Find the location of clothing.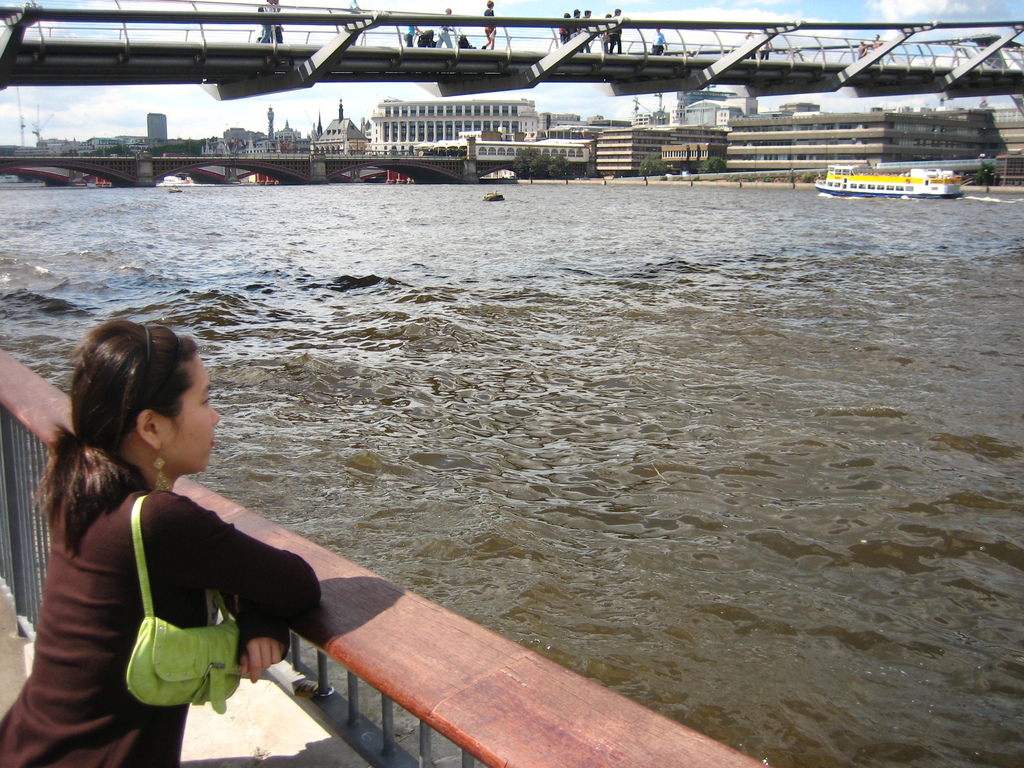
Location: rect(609, 15, 631, 52).
